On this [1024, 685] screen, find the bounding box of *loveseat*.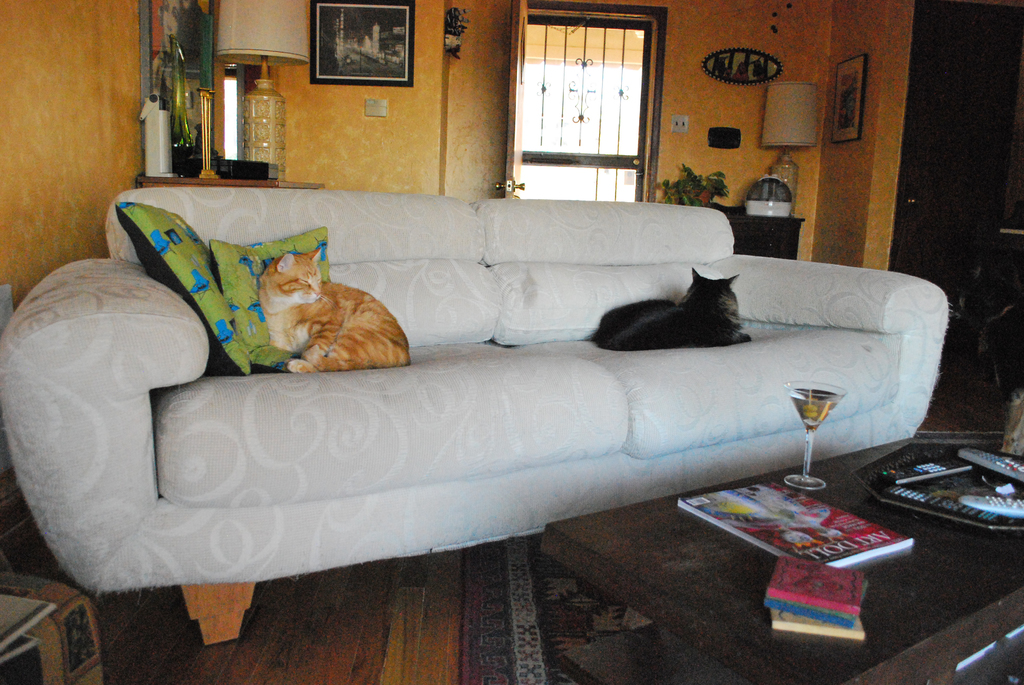
Bounding box: 70:134:937:581.
